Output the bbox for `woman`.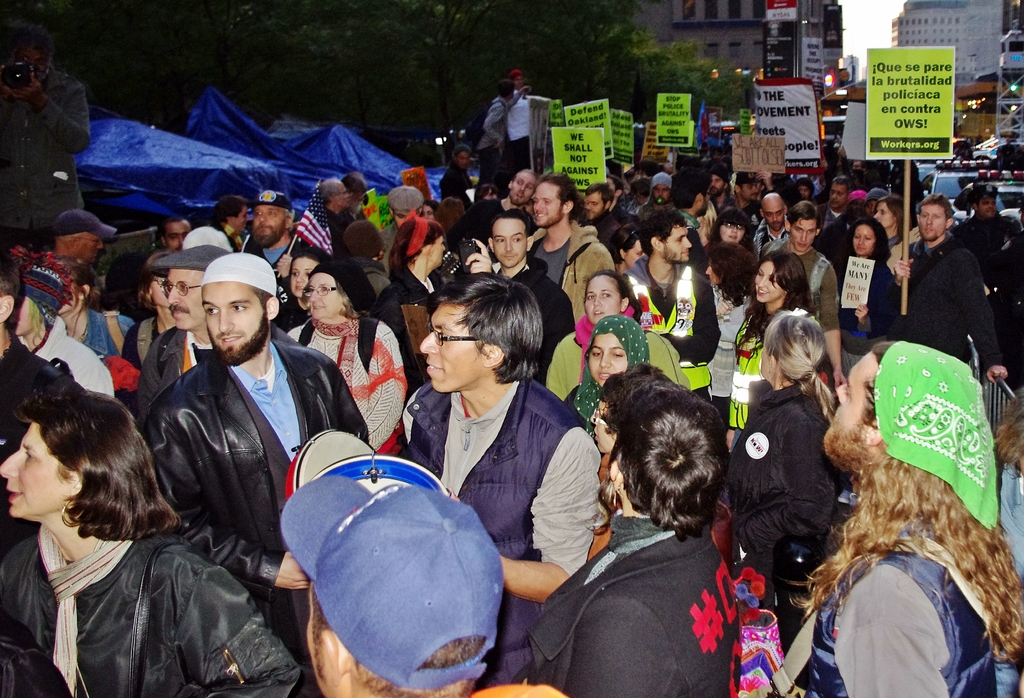
x1=608, y1=223, x2=648, y2=273.
